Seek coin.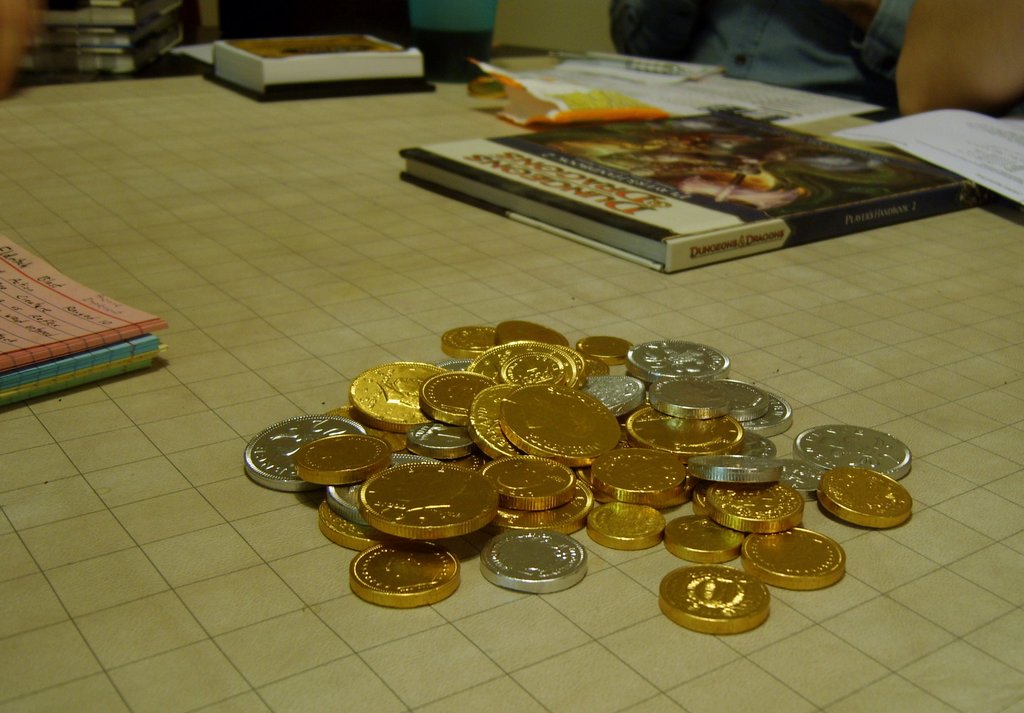
locate(326, 448, 432, 525).
